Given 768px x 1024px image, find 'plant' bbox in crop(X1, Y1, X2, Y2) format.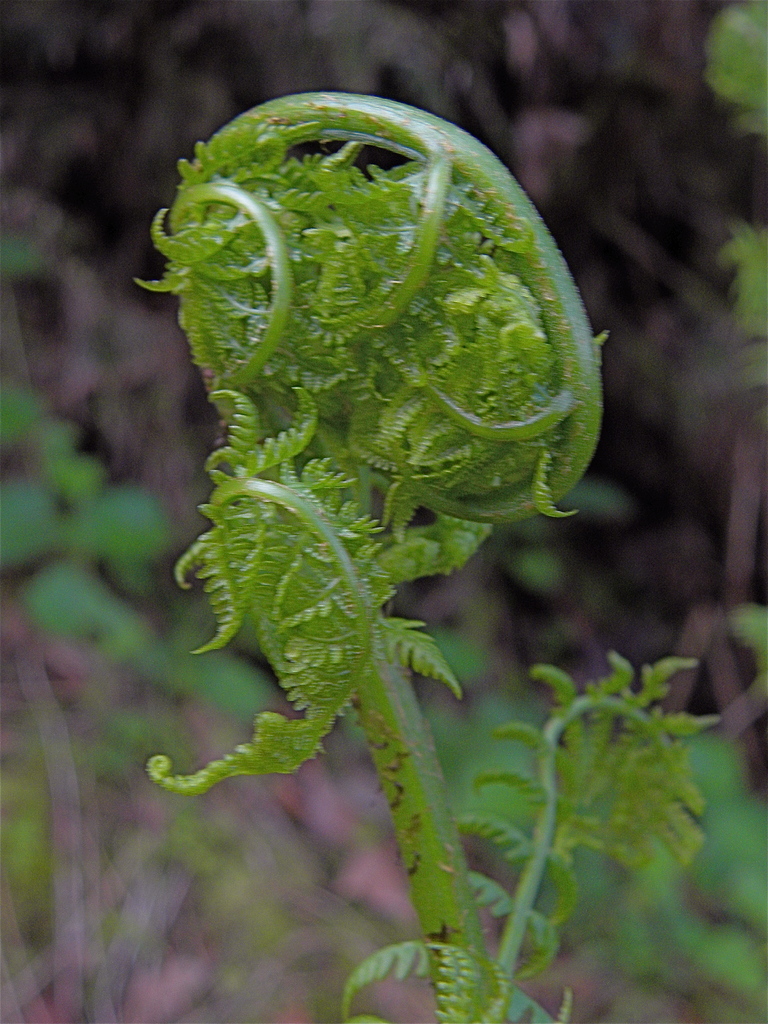
crop(128, 67, 740, 1023).
